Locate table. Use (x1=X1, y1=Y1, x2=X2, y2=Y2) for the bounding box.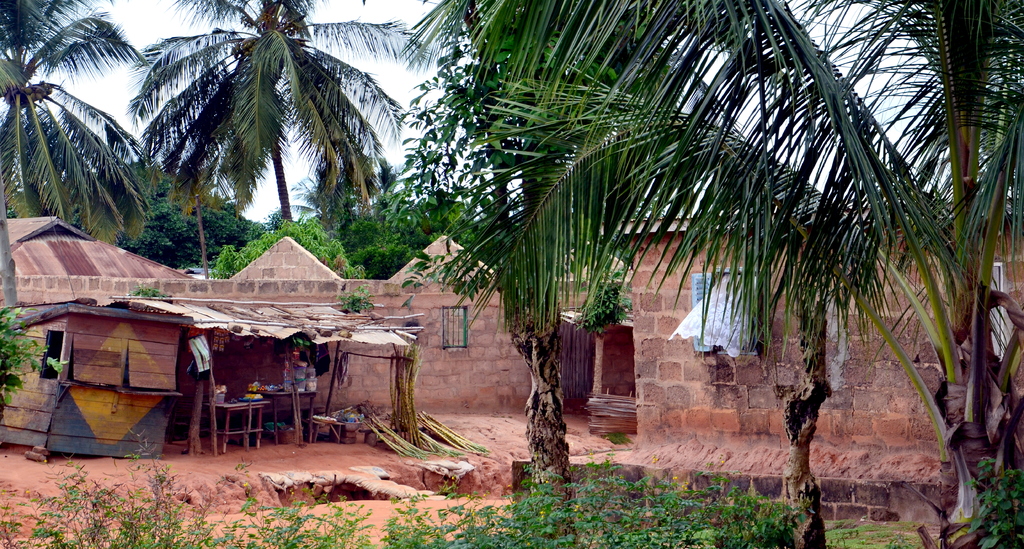
(x1=310, y1=420, x2=344, y2=442).
